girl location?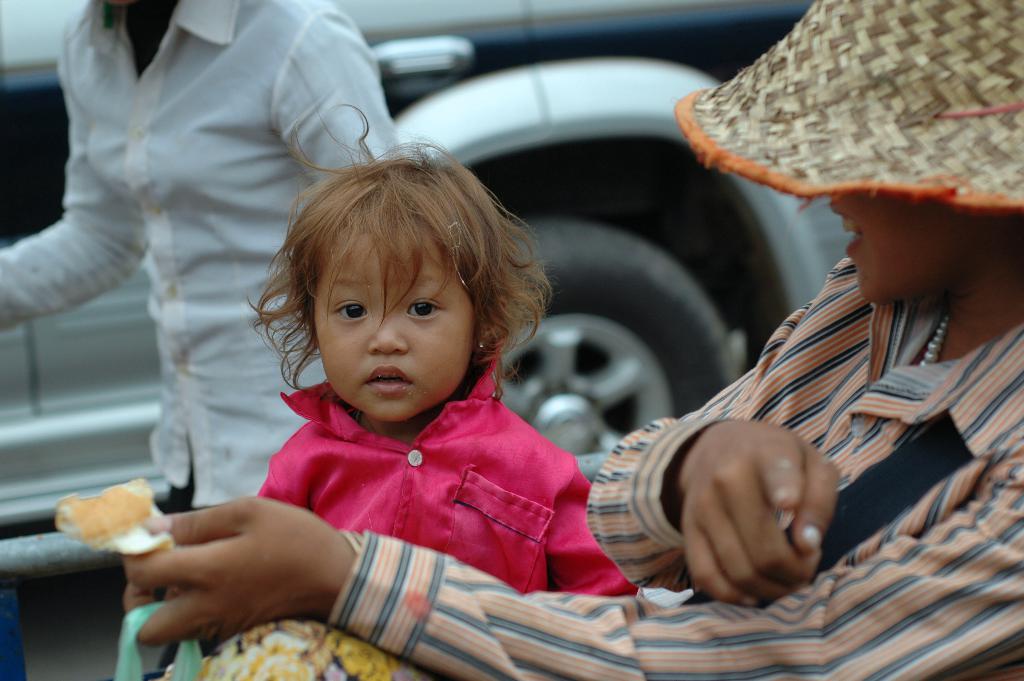
253/100/643/598
